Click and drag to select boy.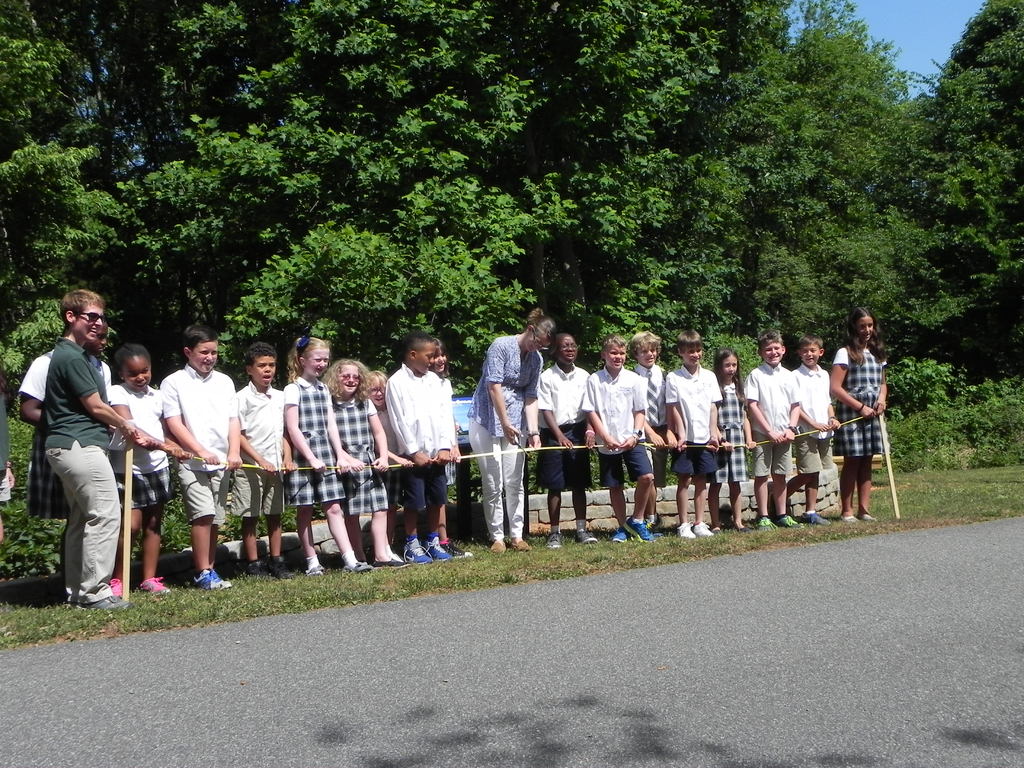
Selection: x1=232, y1=346, x2=298, y2=578.
